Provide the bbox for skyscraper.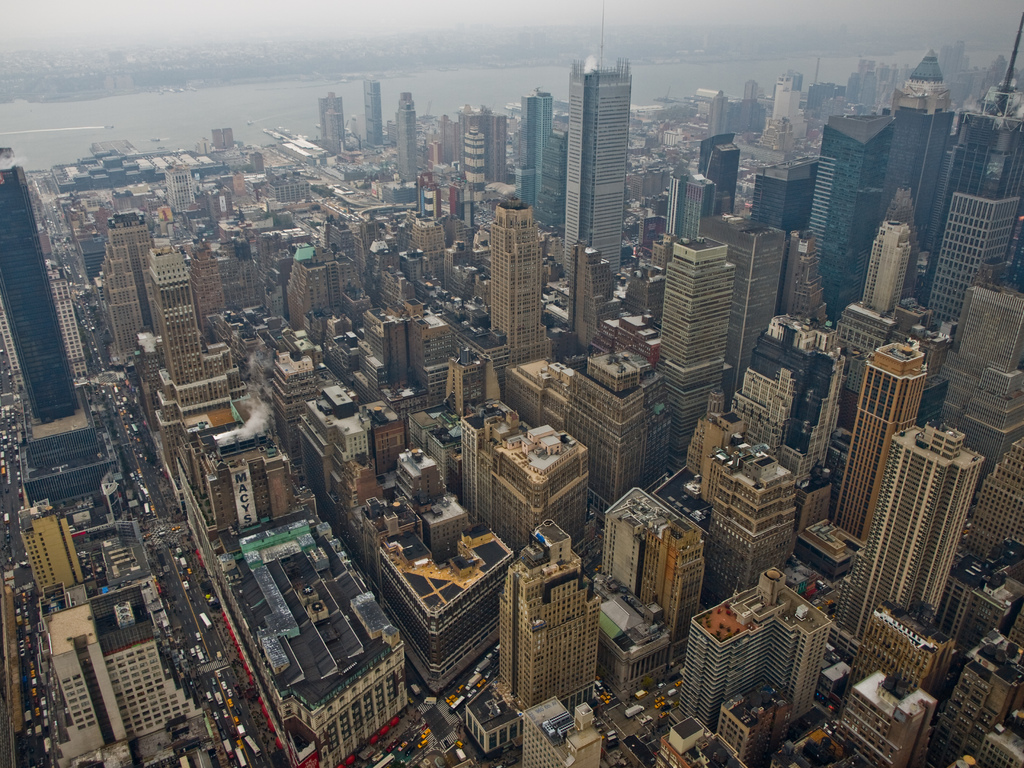
box(888, 45, 956, 278).
